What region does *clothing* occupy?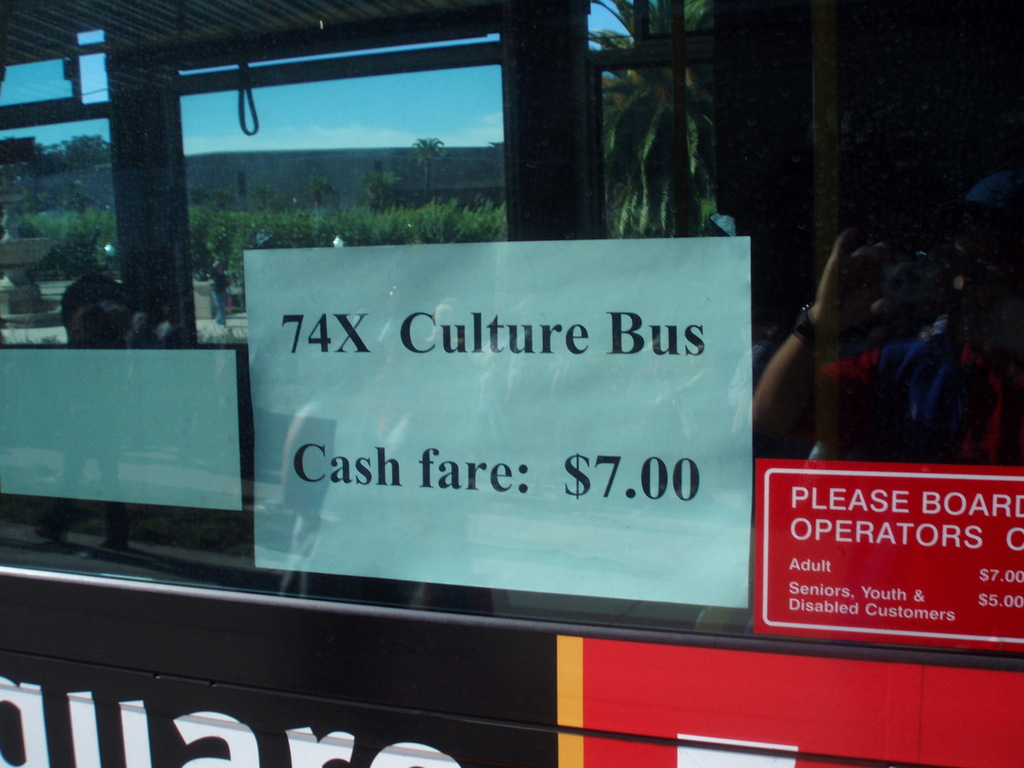
212 274 233 326.
